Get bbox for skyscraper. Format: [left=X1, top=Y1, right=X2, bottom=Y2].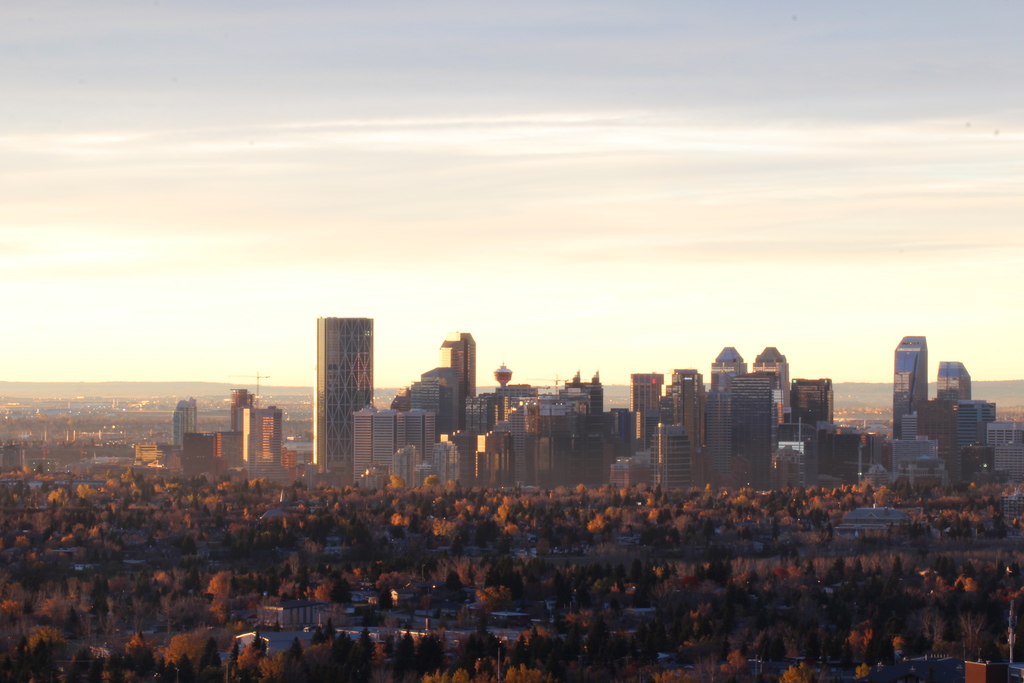
[left=173, top=397, right=194, bottom=445].
